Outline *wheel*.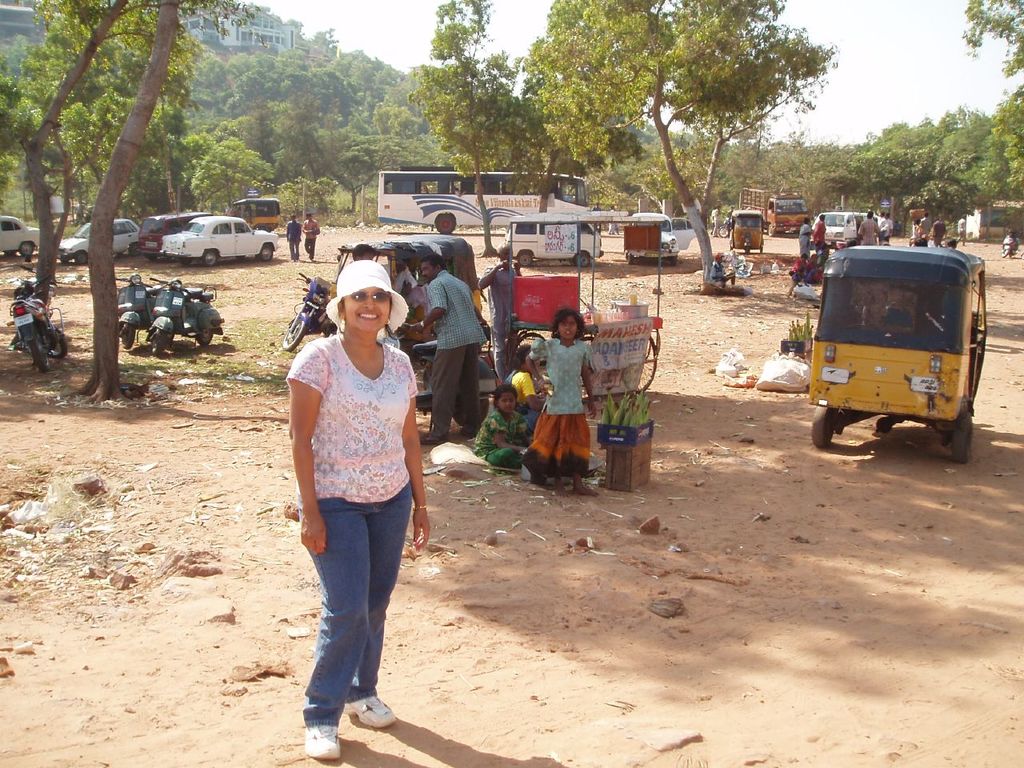
Outline: (255, 246, 273, 262).
